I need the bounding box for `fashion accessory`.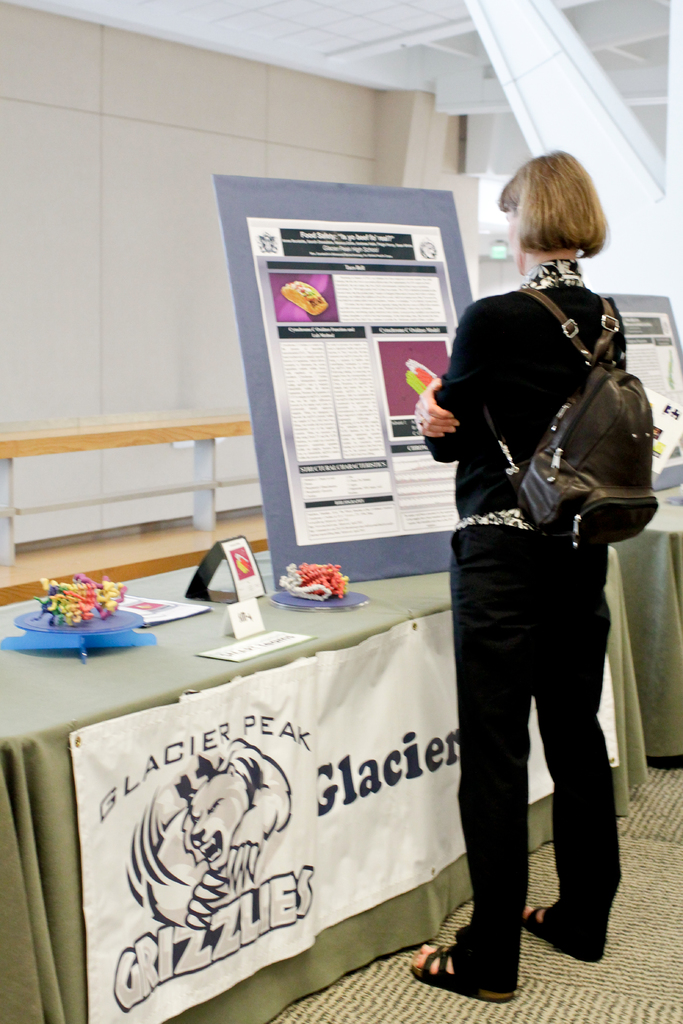
Here it is: pyautogui.locateOnScreen(456, 503, 530, 531).
